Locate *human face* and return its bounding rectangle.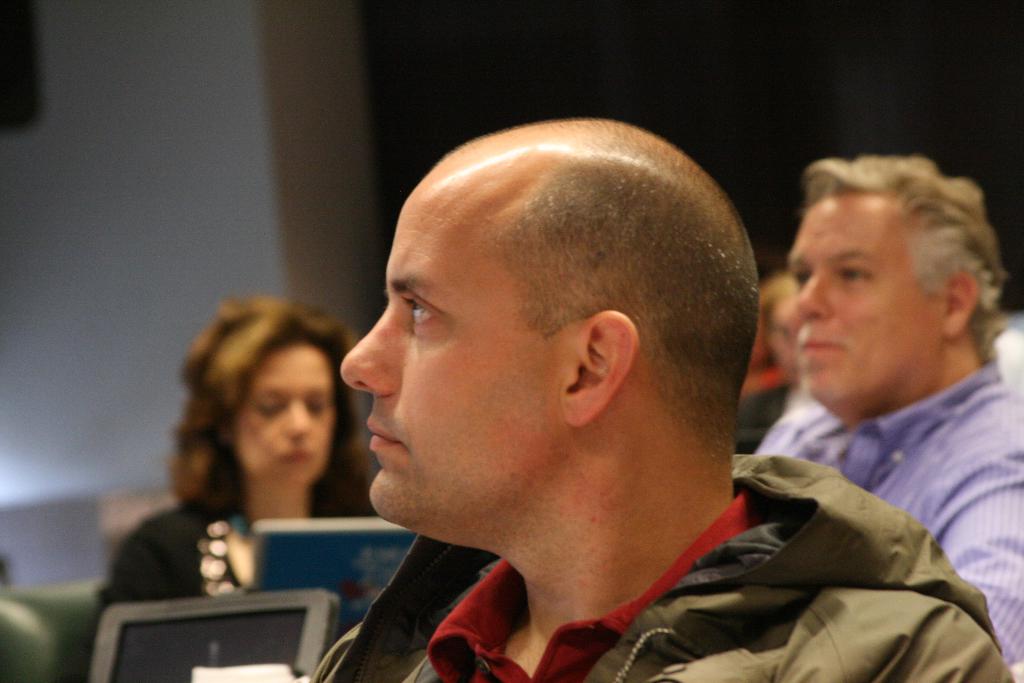
<box>791,201,936,412</box>.
